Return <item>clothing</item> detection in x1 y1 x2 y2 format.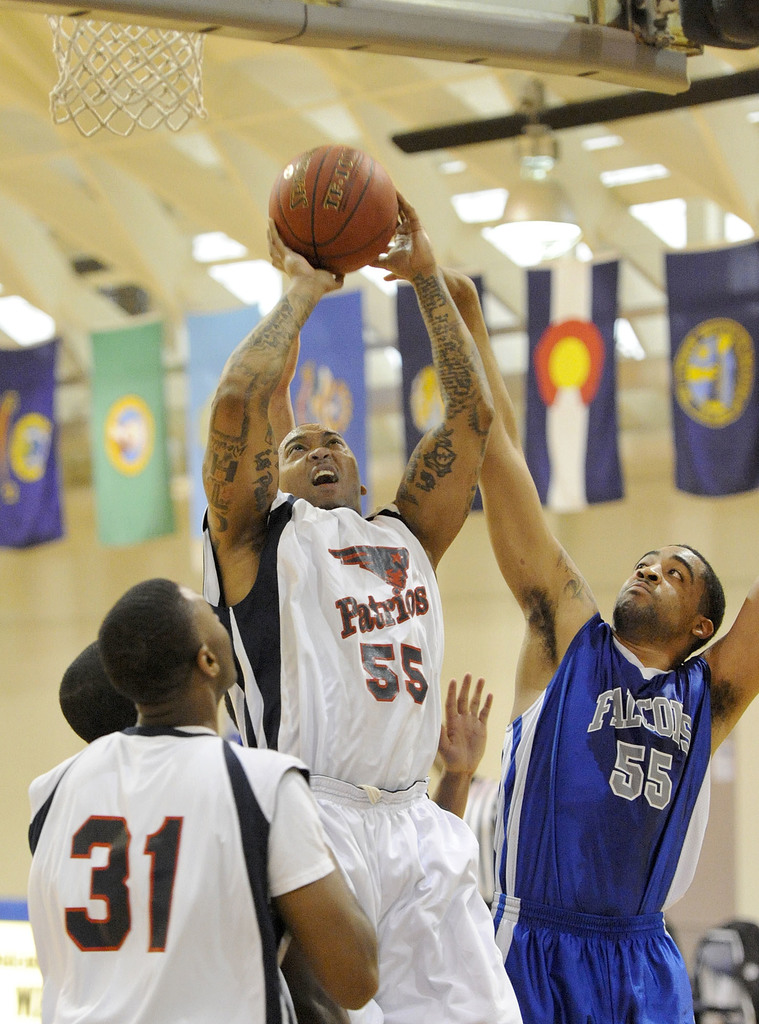
7 724 332 1021.
